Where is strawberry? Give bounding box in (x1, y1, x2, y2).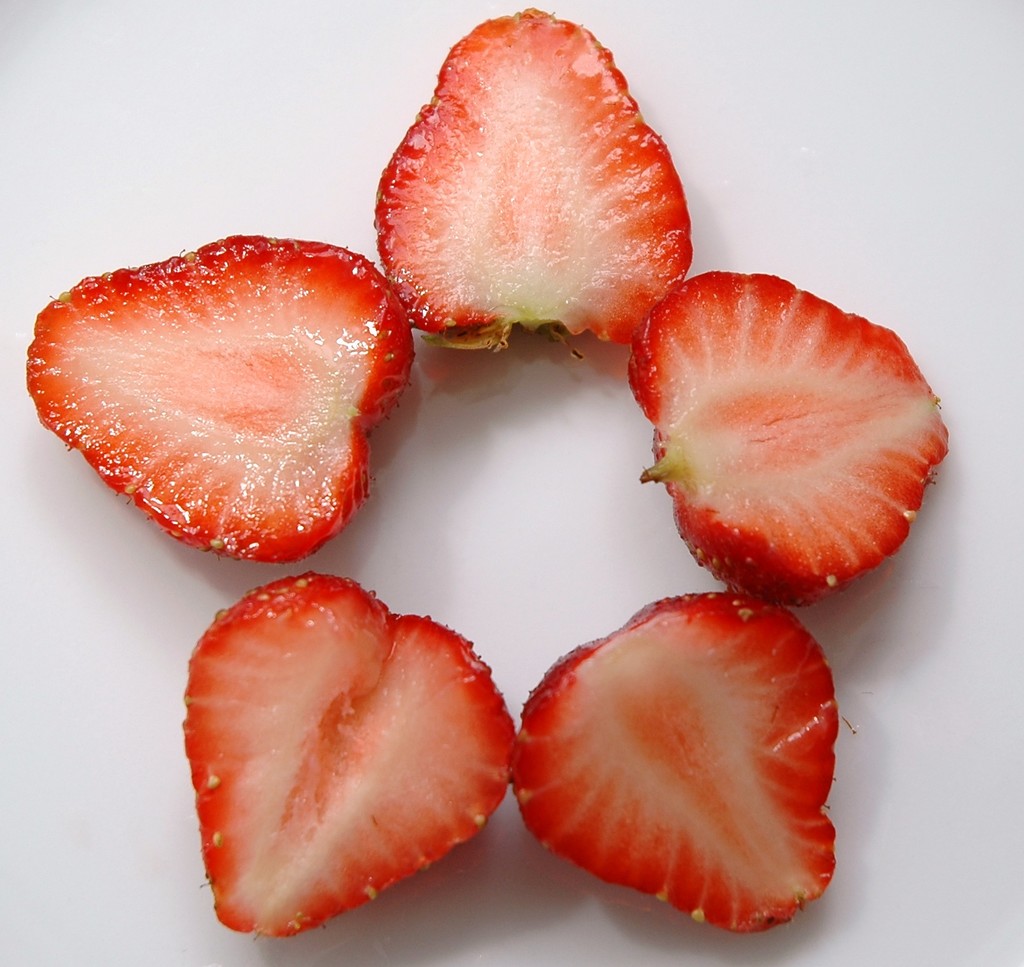
(508, 583, 840, 939).
